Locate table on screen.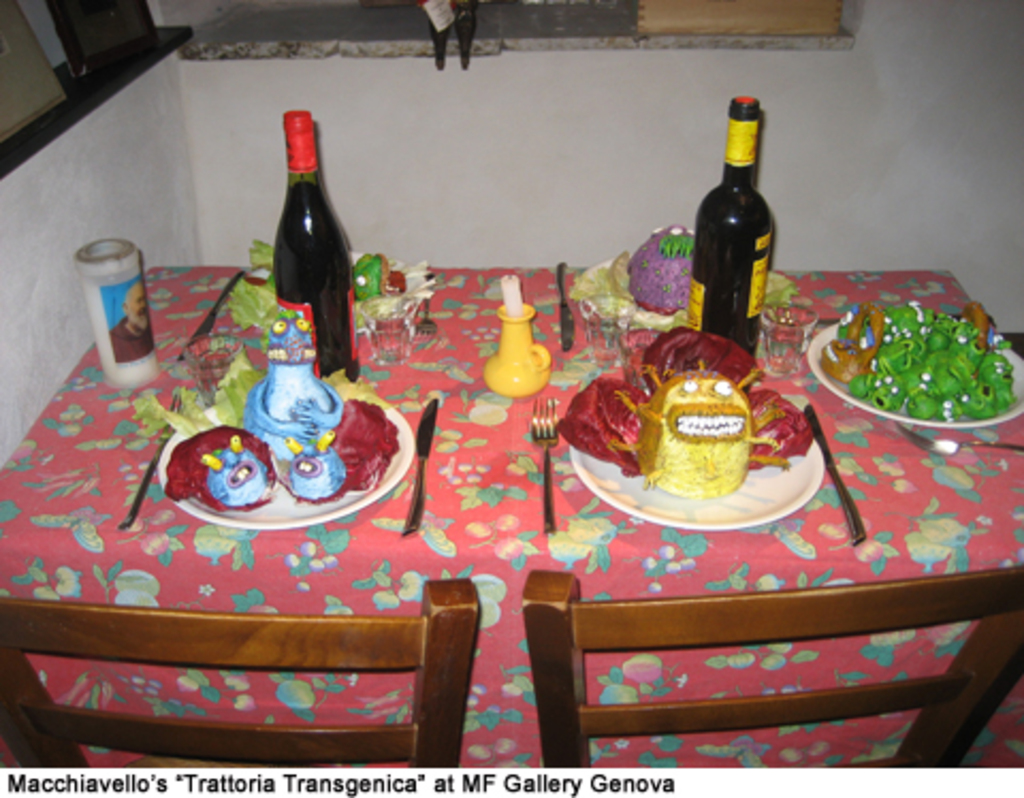
On screen at (0,252,1022,770).
